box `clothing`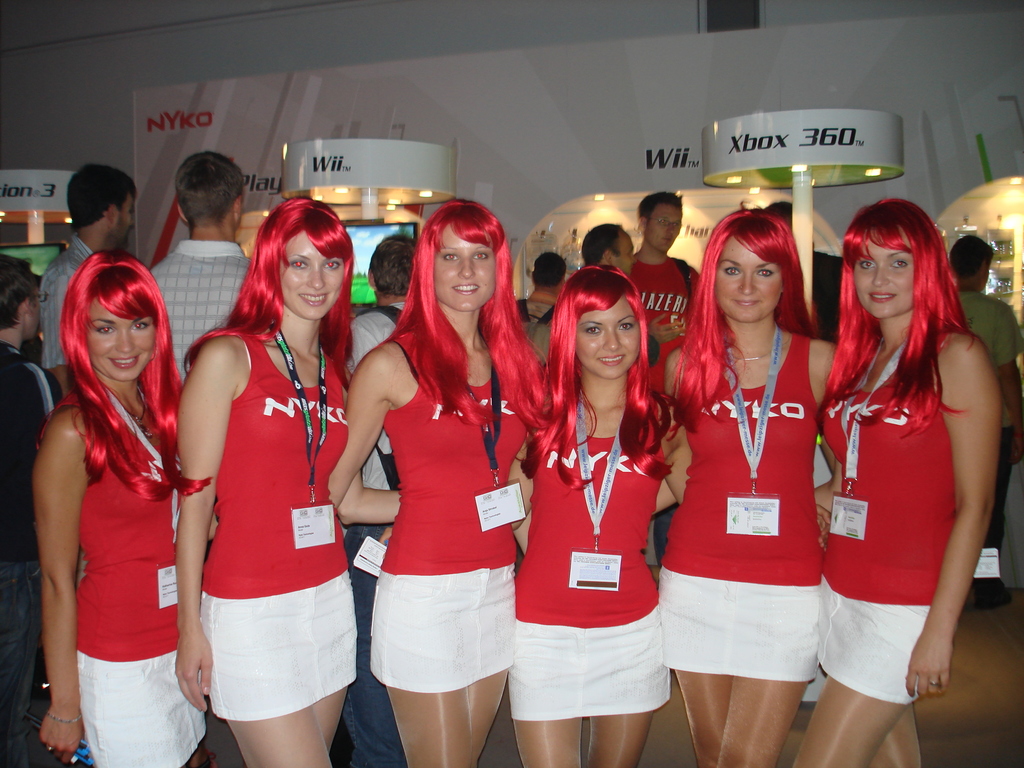
[510, 397, 677, 729]
